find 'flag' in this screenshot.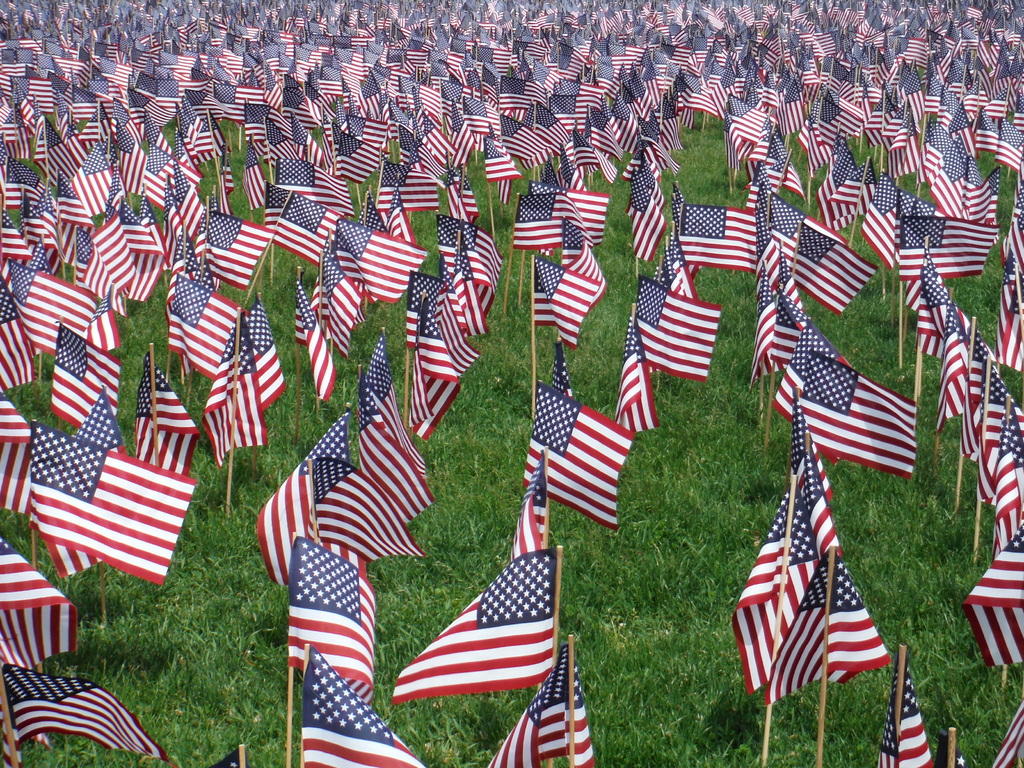
The bounding box for 'flag' is bbox=(989, 262, 1023, 367).
